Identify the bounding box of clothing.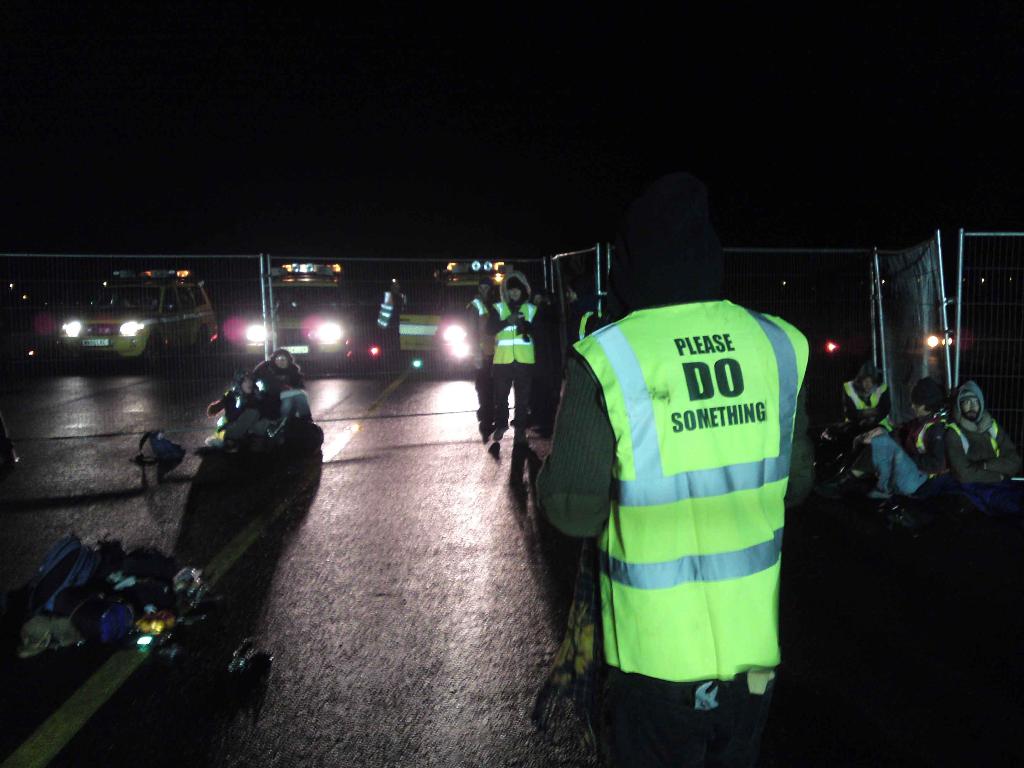
detection(492, 273, 546, 431).
